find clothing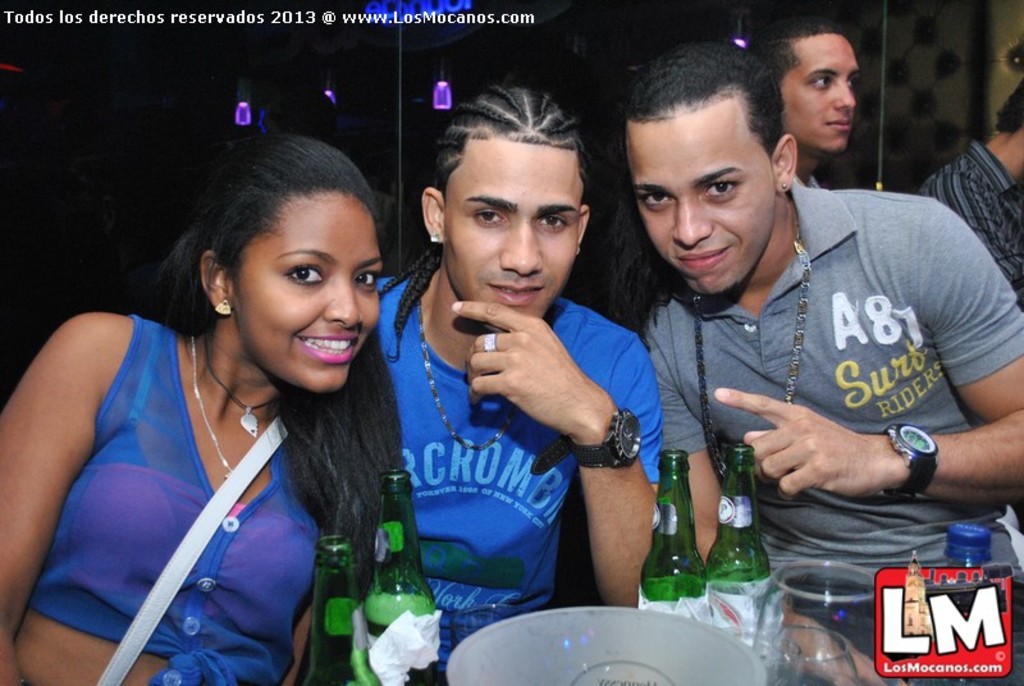
x1=923 y1=146 x2=1023 y2=319
